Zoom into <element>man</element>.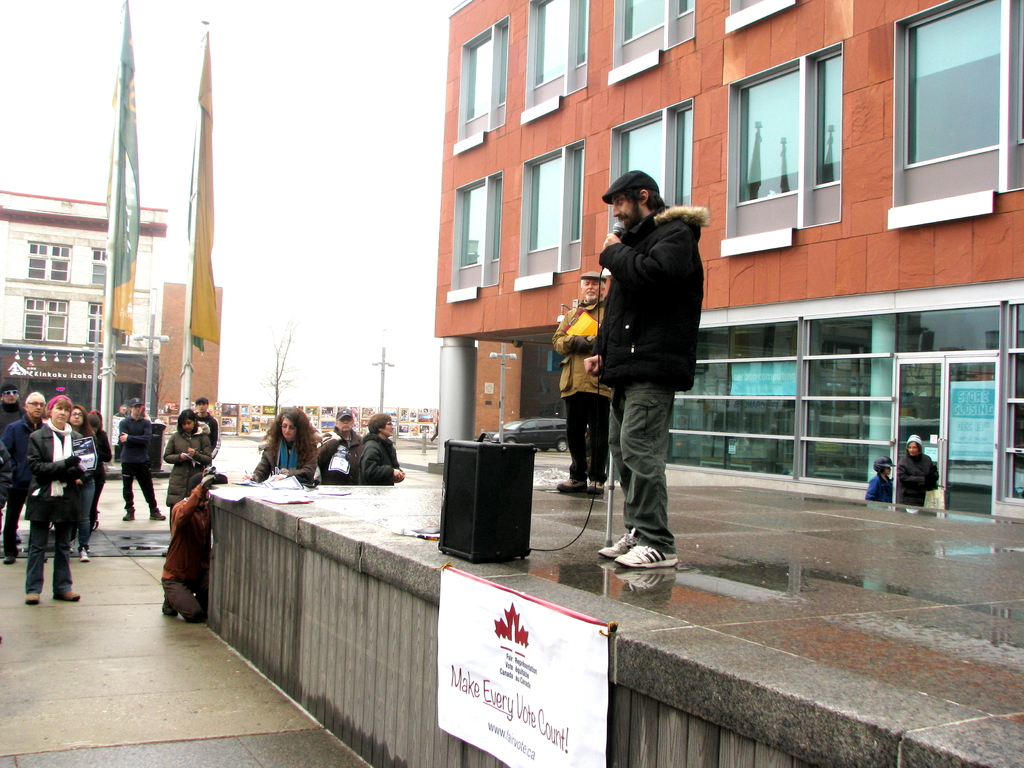
Zoom target: Rect(315, 405, 364, 490).
